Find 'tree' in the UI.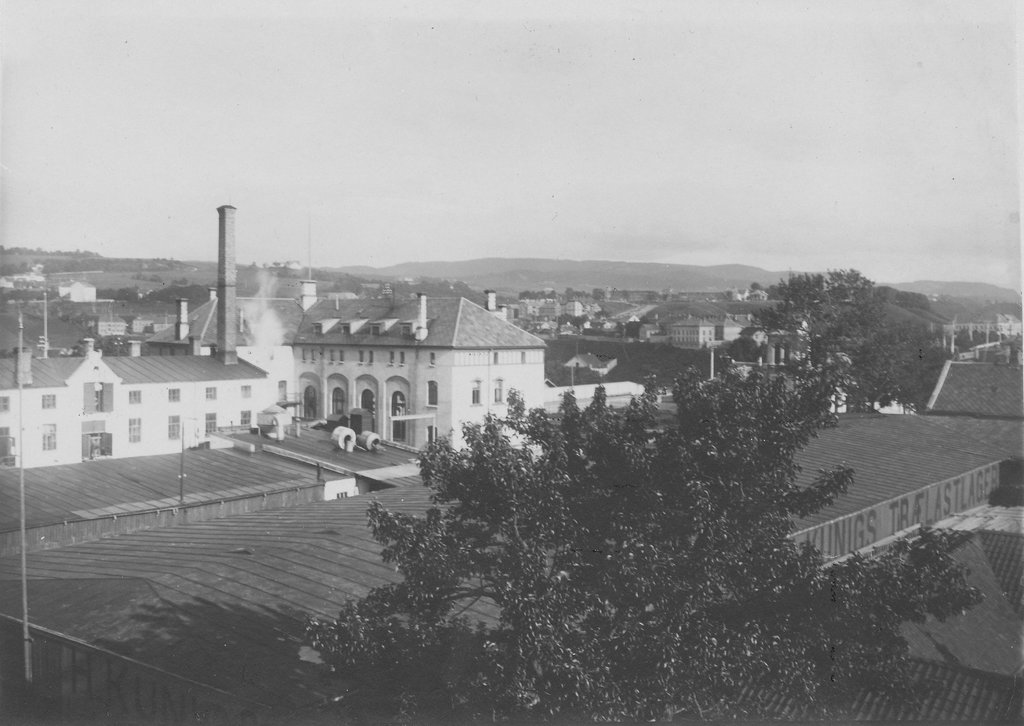
UI element at (589, 309, 609, 320).
